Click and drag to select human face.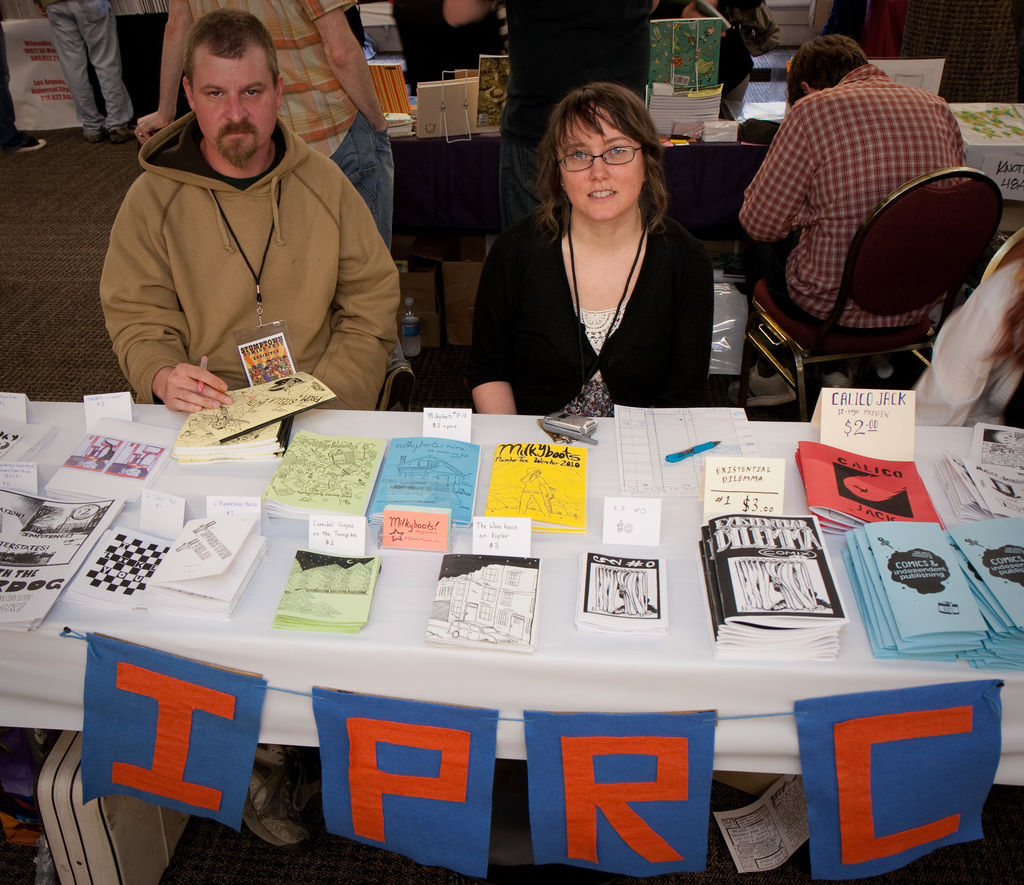
Selection: {"left": 196, "top": 51, "right": 275, "bottom": 168}.
